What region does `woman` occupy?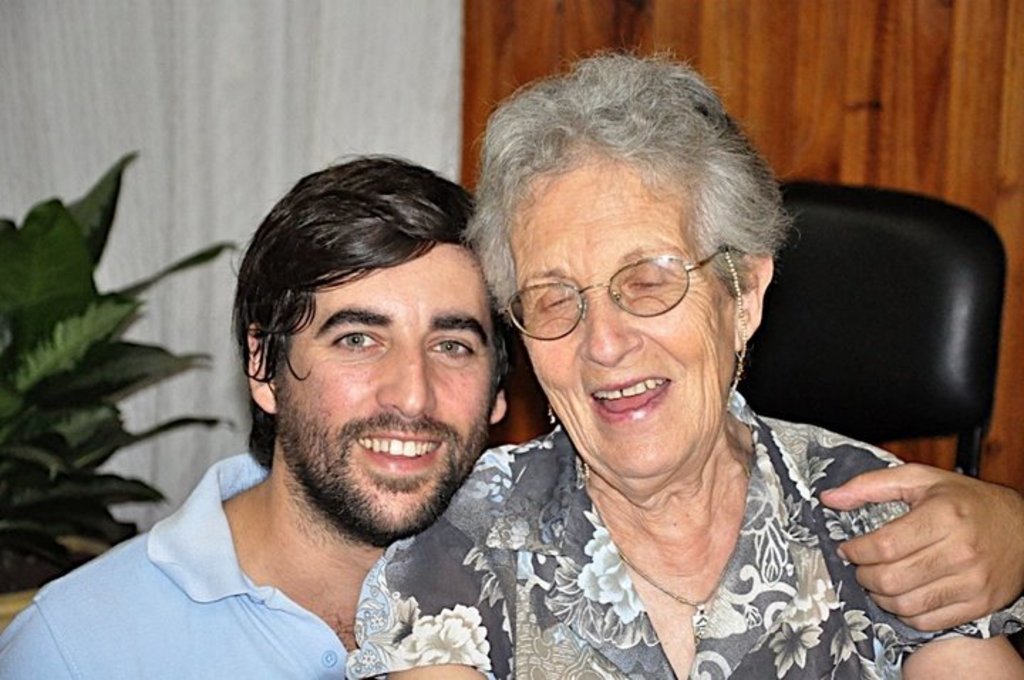
<region>373, 81, 943, 679</region>.
